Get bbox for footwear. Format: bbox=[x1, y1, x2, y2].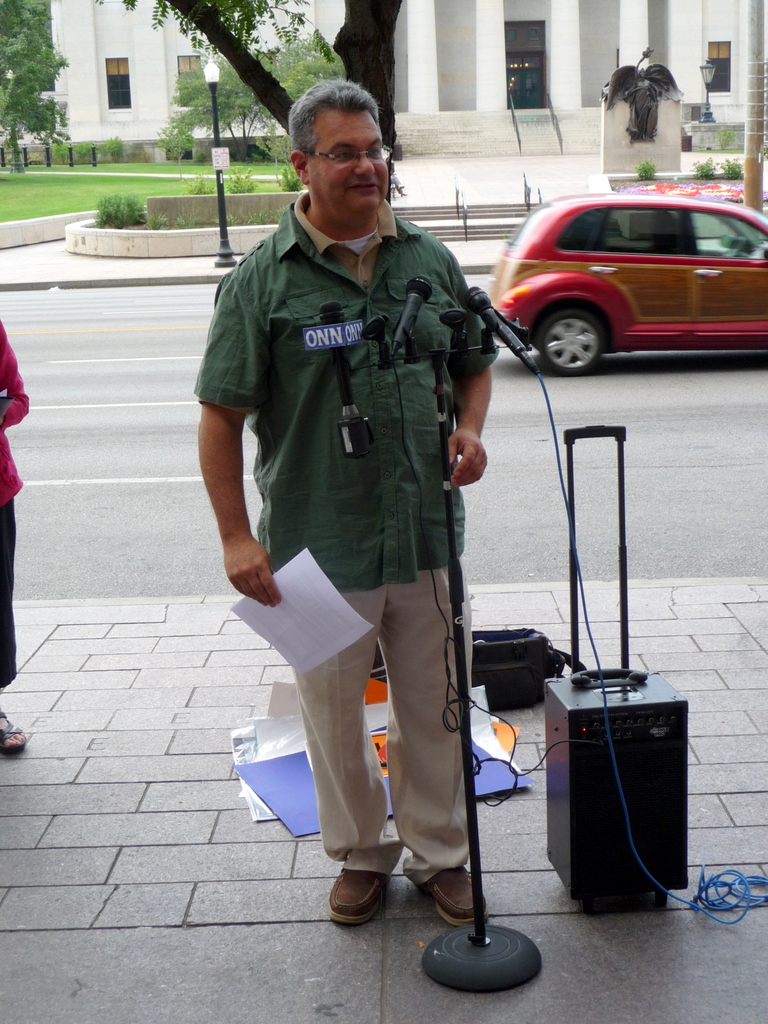
bbox=[0, 694, 38, 751].
